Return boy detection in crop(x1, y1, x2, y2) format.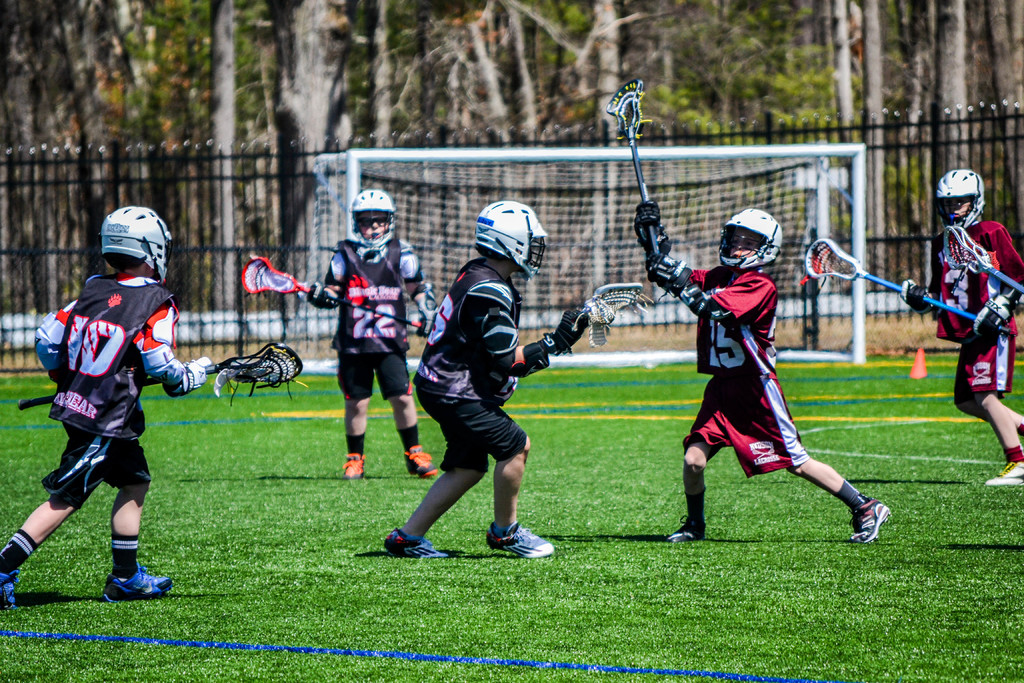
crop(383, 202, 611, 561).
